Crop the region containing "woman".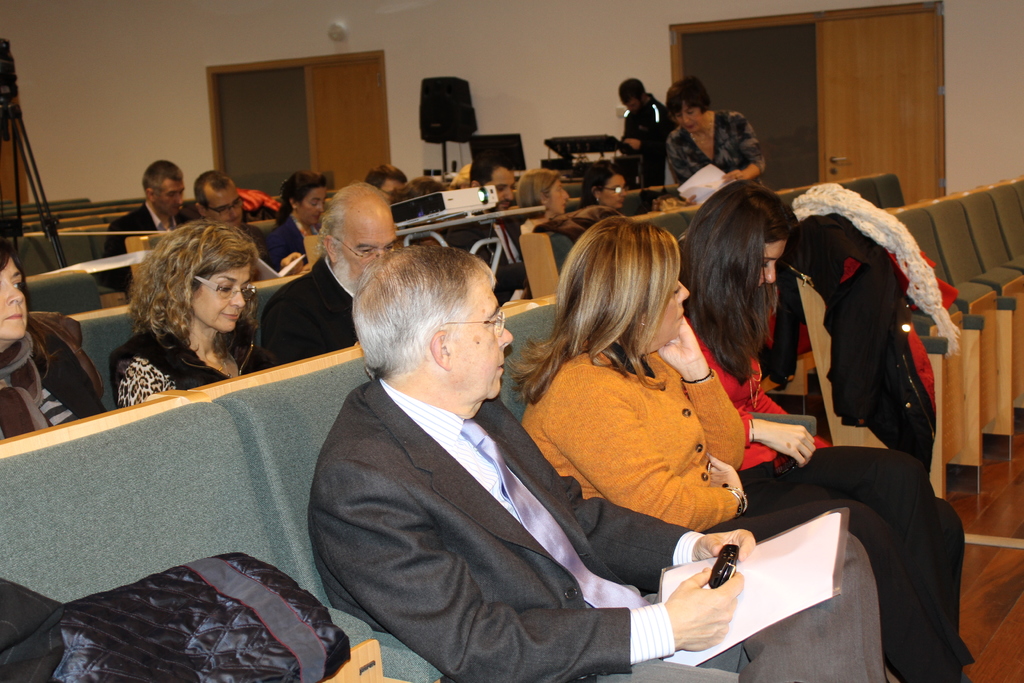
Crop region: {"x1": 0, "y1": 243, "x2": 114, "y2": 444}.
